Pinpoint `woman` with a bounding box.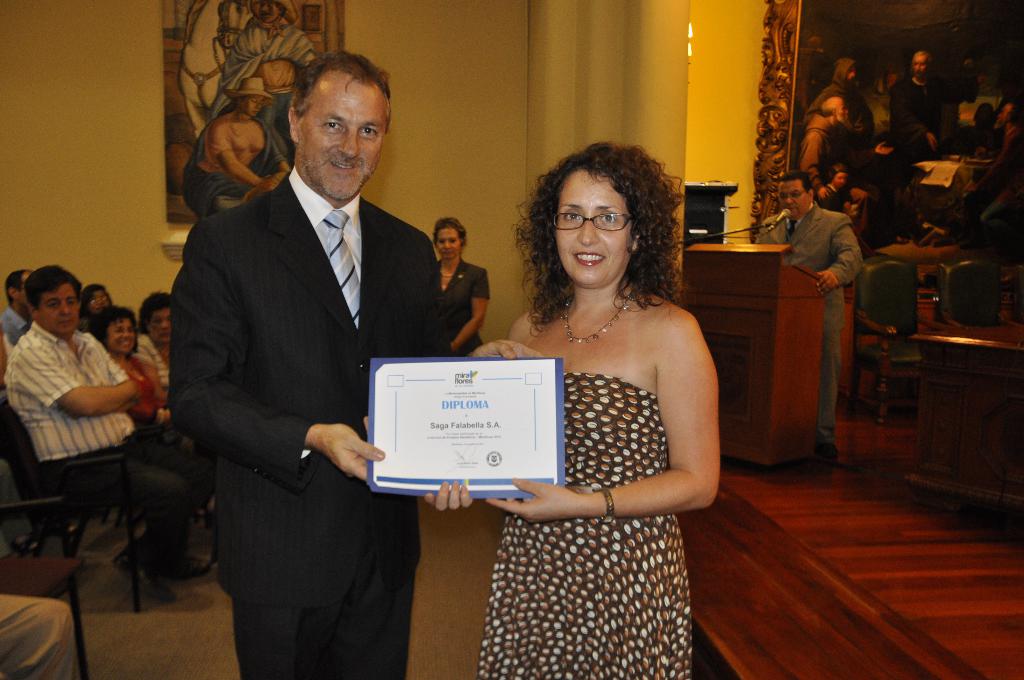
bbox=(93, 303, 173, 424).
